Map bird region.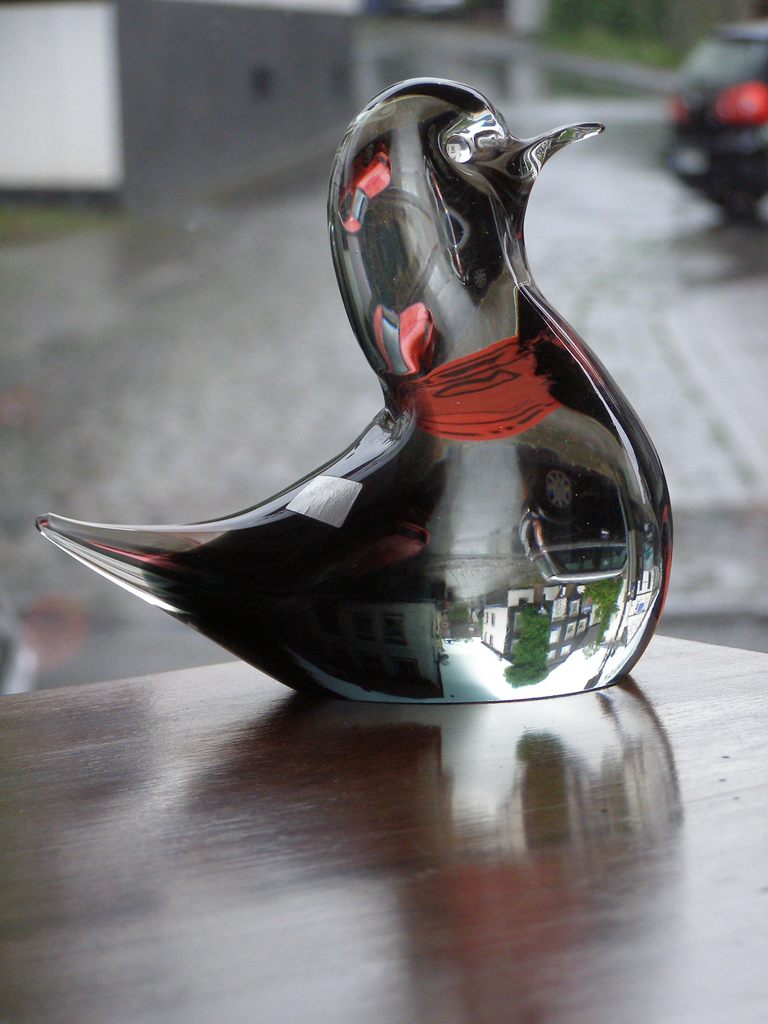
Mapped to (x1=0, y1=83, x2=700, y2=769).
